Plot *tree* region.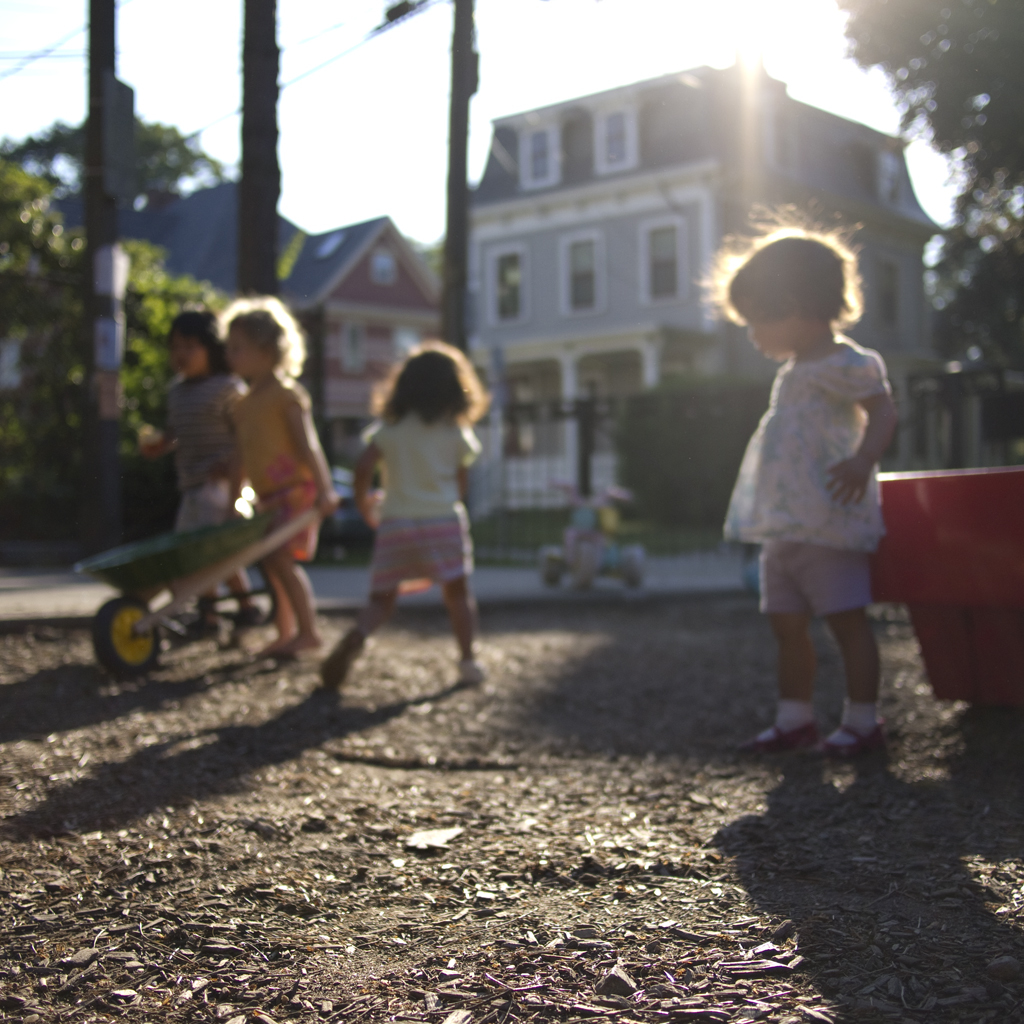
Plotted at {"x1": 109, "y1": 235, "x2": 218, "y2": 452}.
